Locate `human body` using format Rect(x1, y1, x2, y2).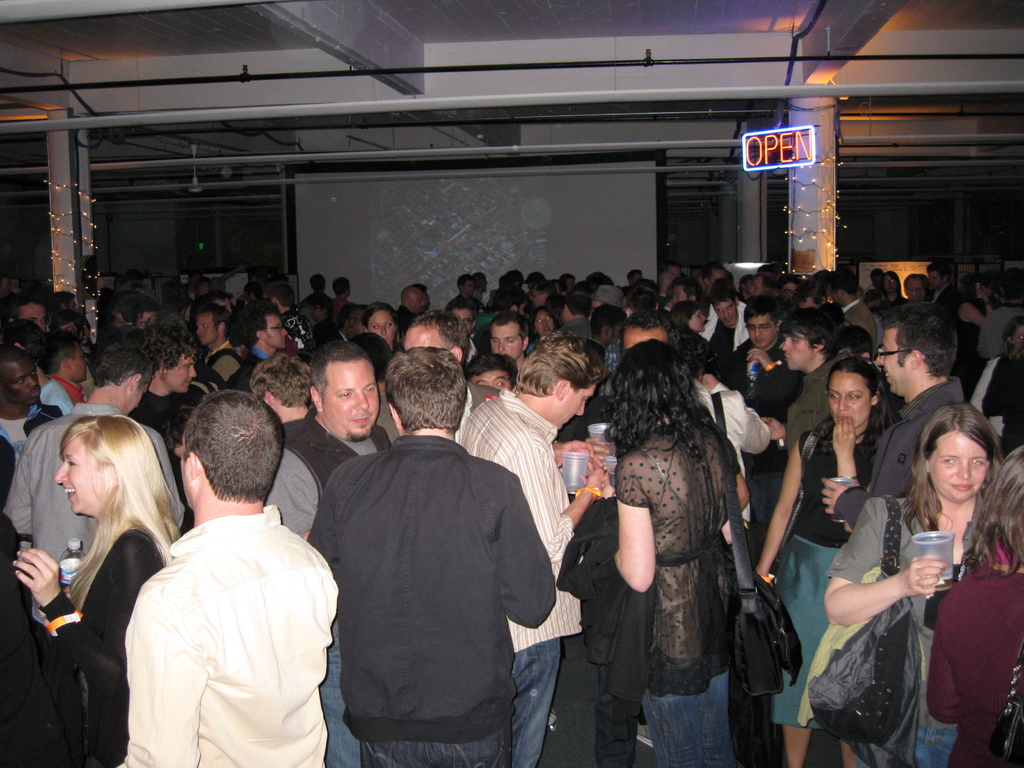
Rect(824, 496, 988, 767).
